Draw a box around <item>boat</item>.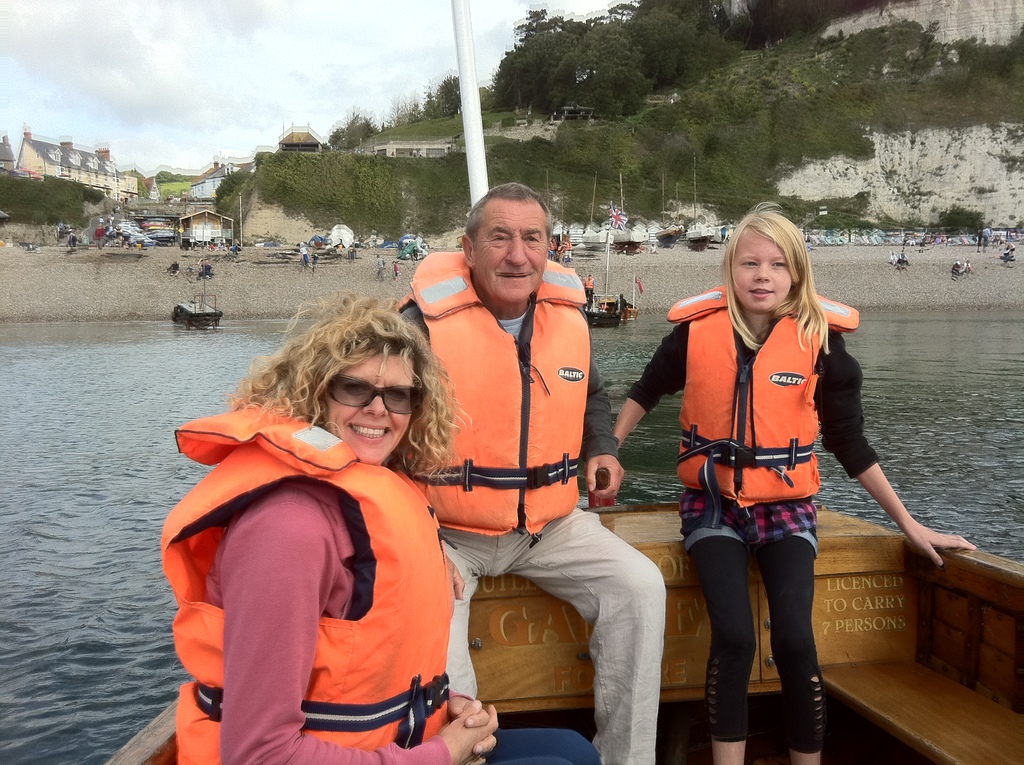
588,248,620,330.
